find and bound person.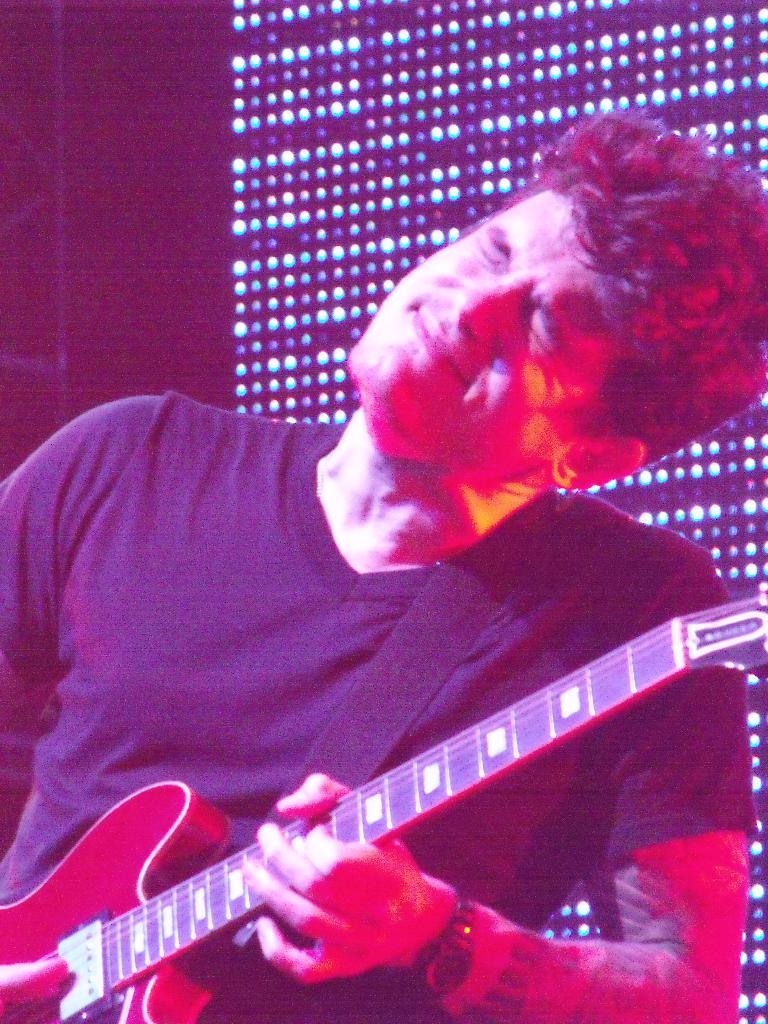
Bound: 61 118 723 1023.
